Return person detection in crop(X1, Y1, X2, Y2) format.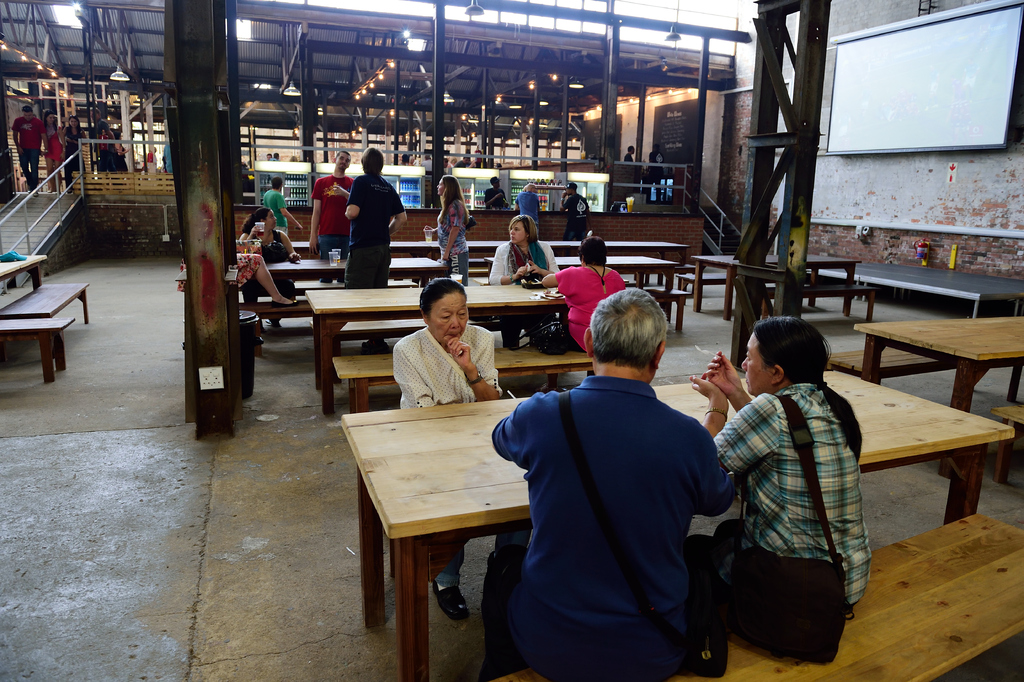
crop(485, 214, 561, 351).
